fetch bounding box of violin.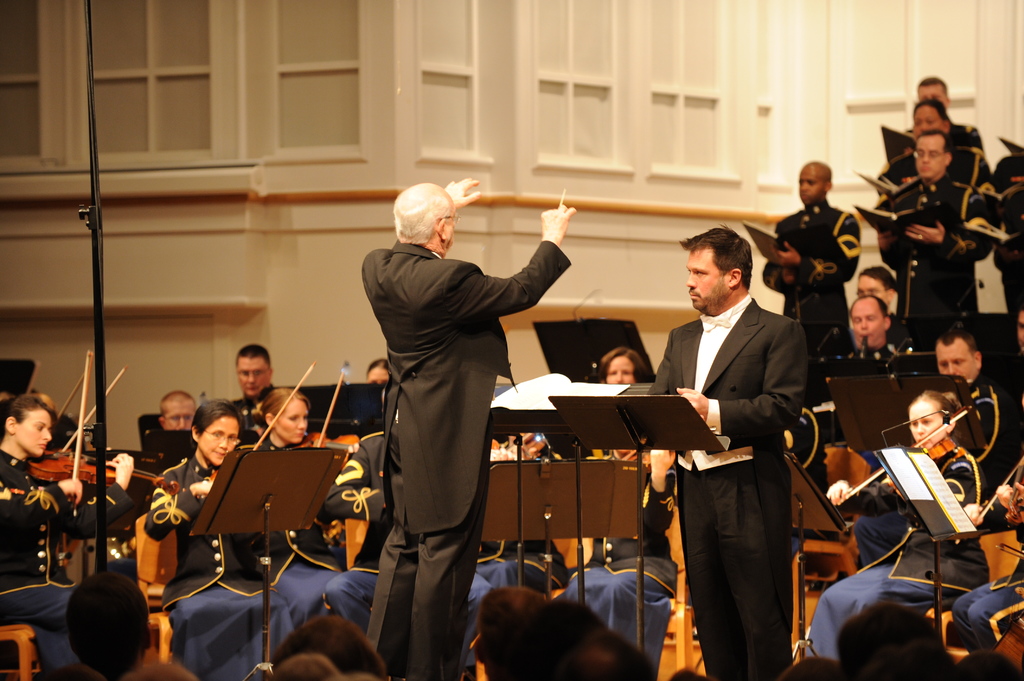
Bbox: select_region(608, 448, 652, 465).
